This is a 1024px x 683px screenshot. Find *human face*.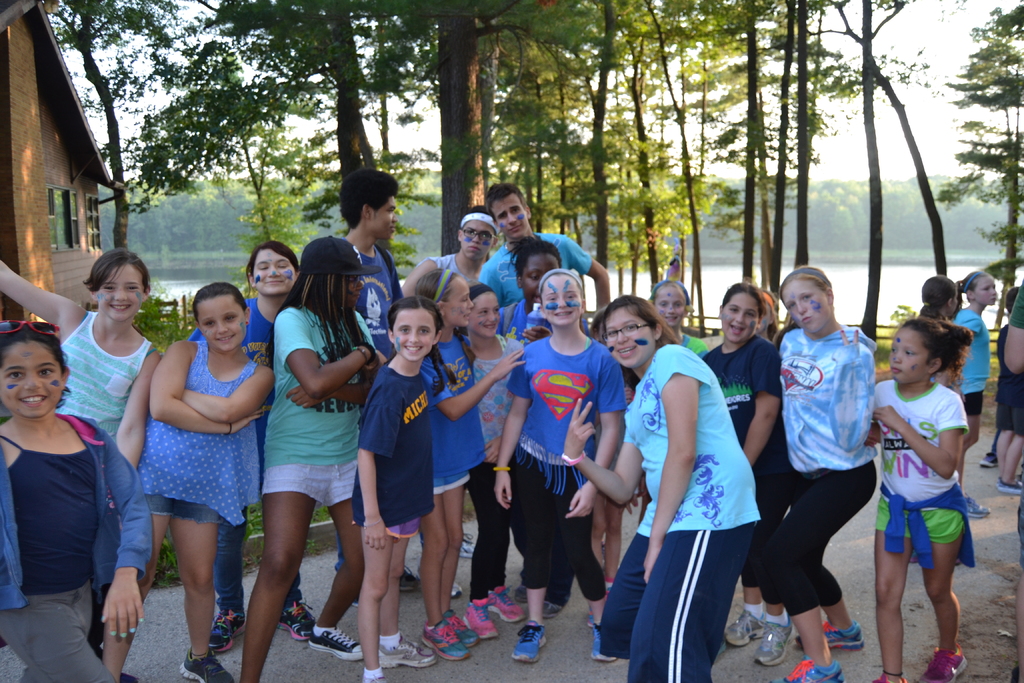
Bounding box: (x1=600, y1=308, x2=649, y2=364).
